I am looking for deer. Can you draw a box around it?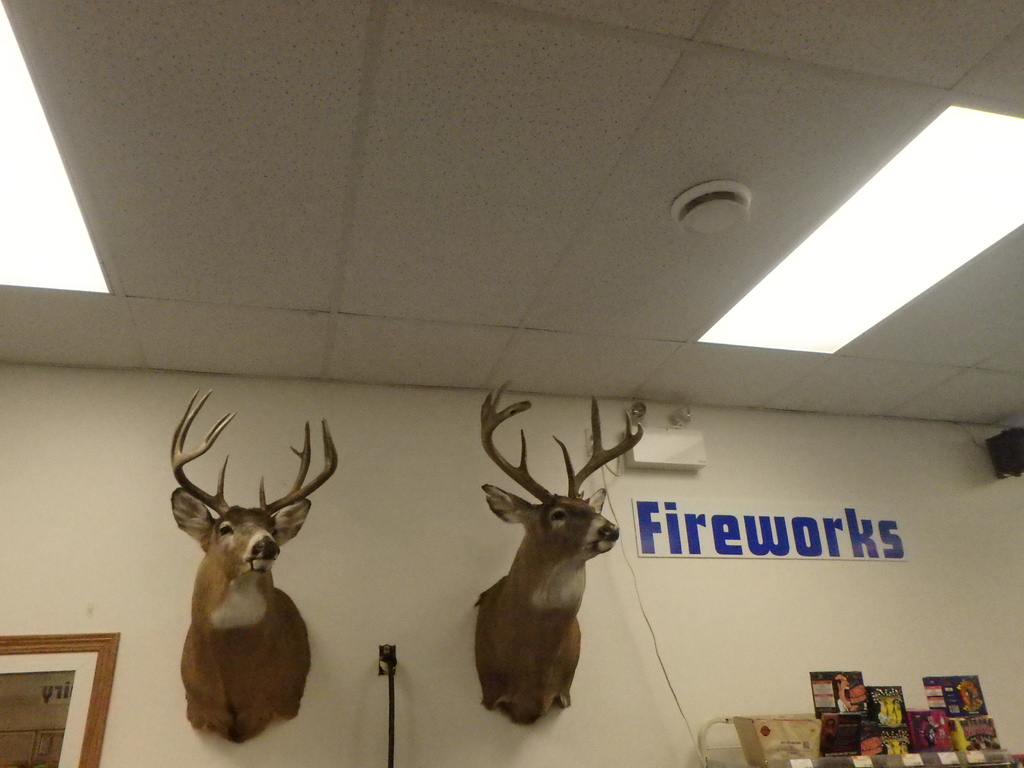
Sure, the bounding box is 473 383 643 728.
